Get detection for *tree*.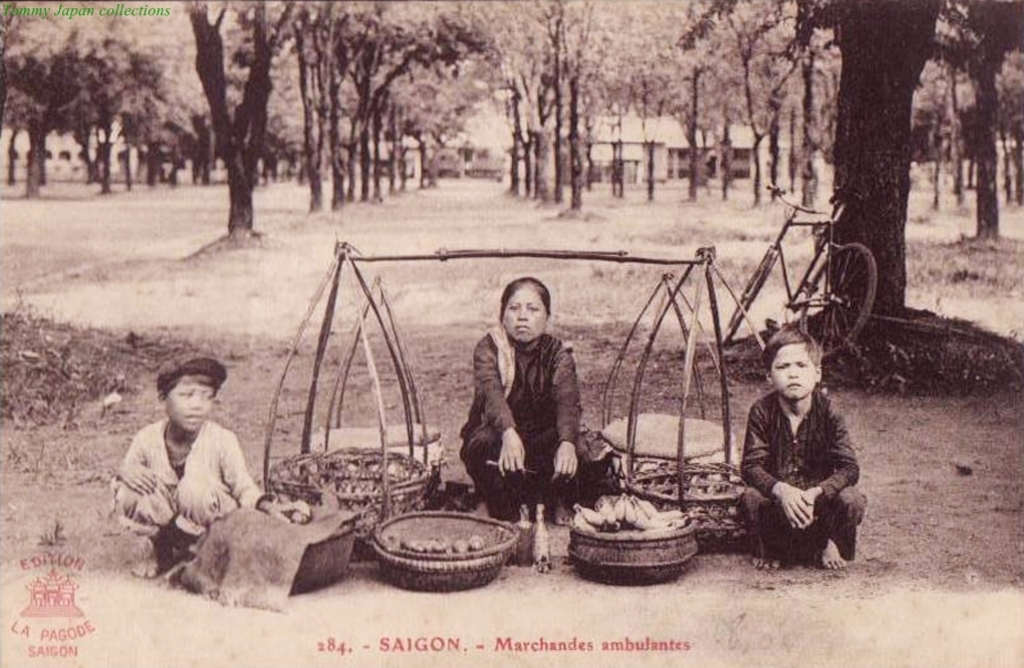
Detection: [165,6,265,190].
